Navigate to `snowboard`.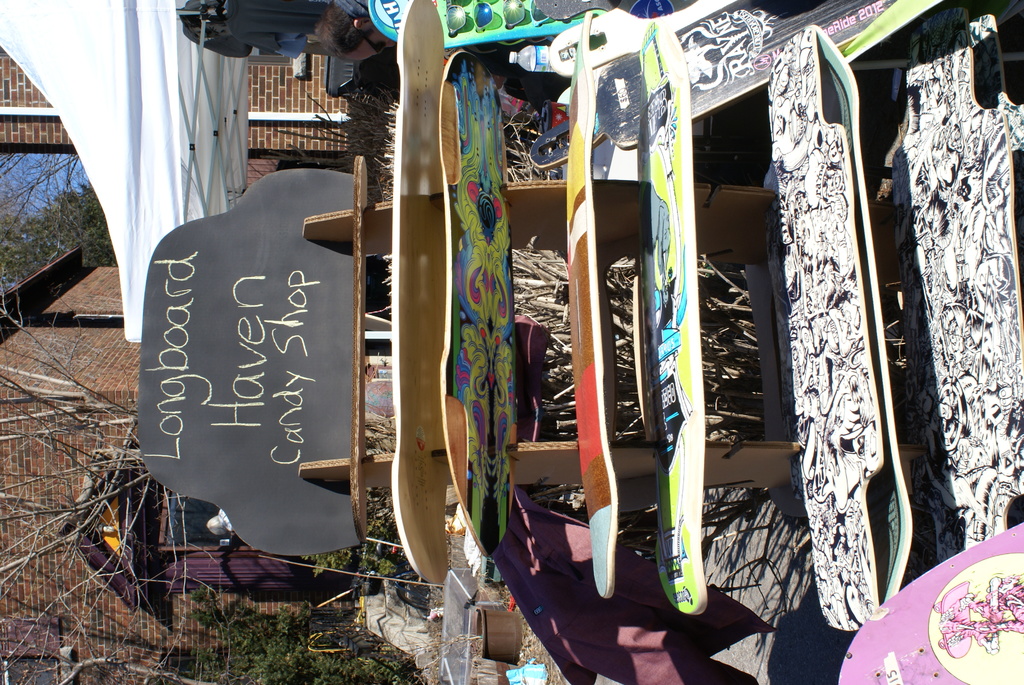
Navigation target: <region>766, 16, 925, 636</region>.
